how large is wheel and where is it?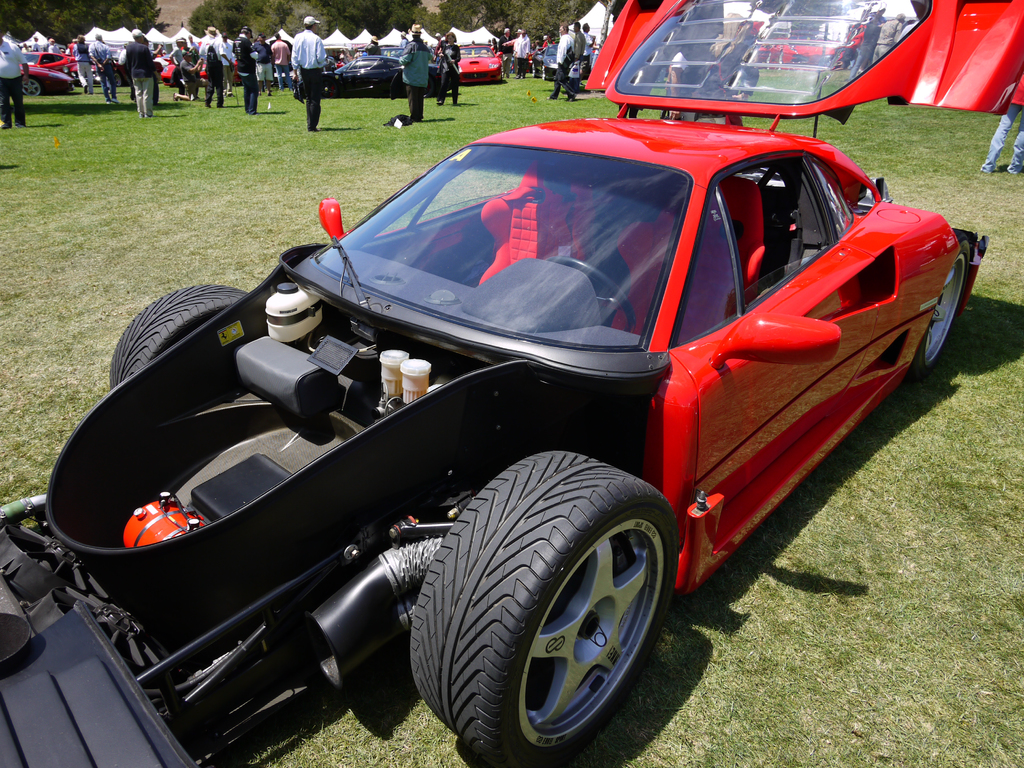
Bounding box: 423 77 435 100.
